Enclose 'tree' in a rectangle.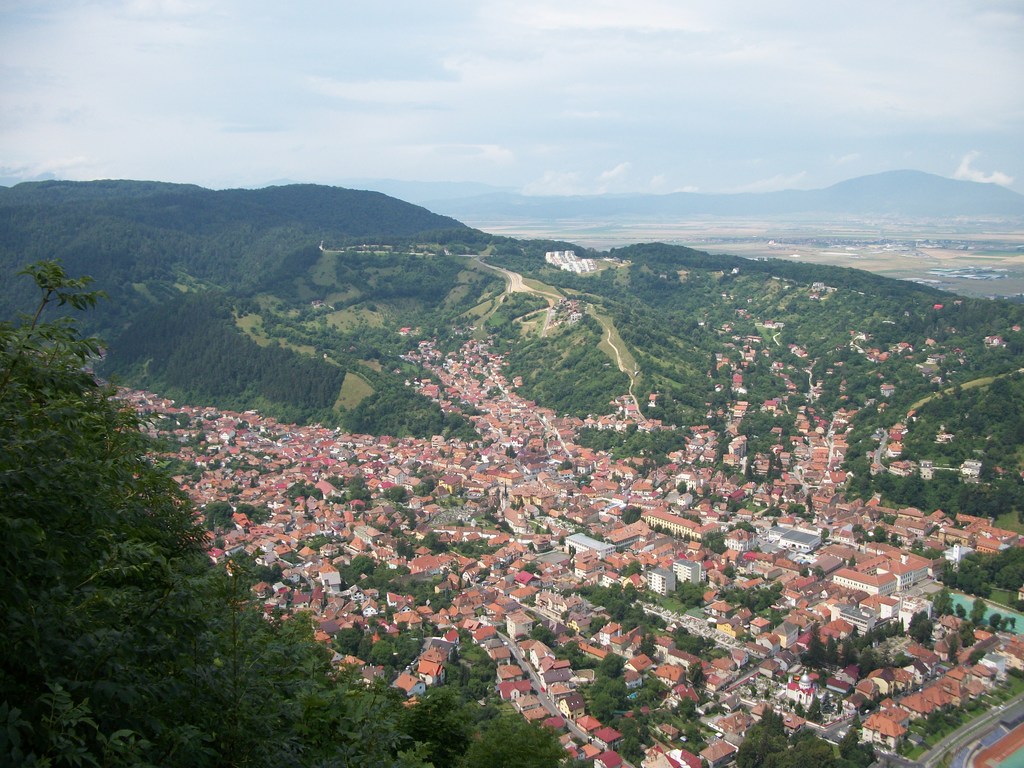
BBox(1, 244, 124, 403).
